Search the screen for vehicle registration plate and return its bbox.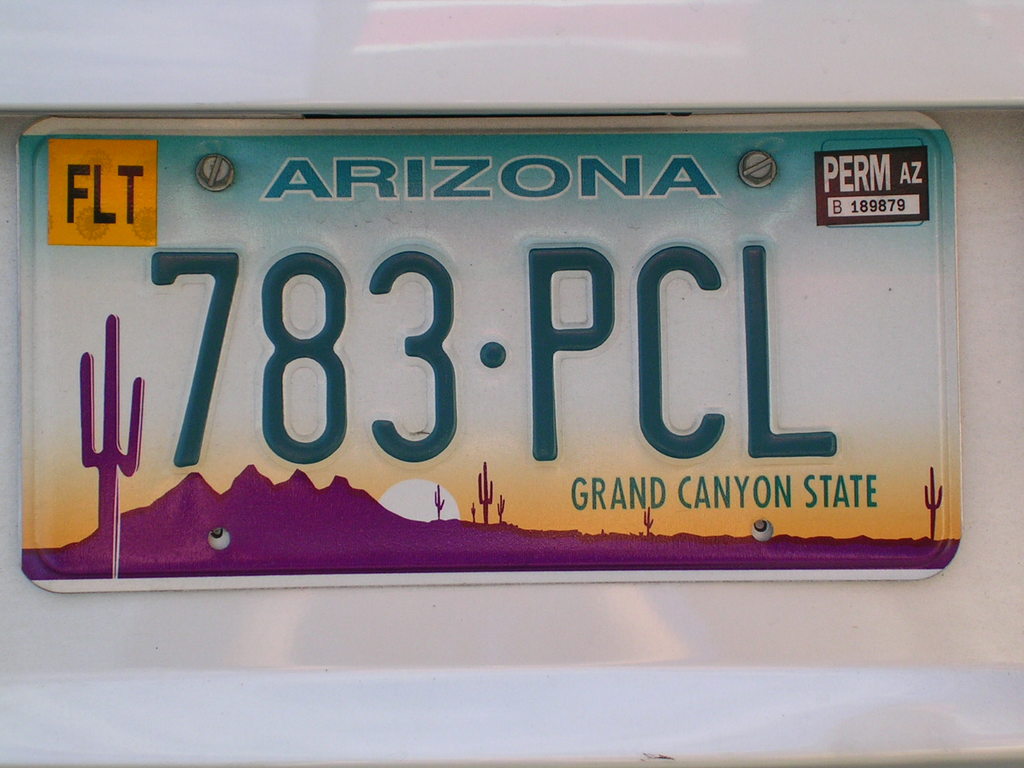
Found: <bbox>17, 106, 971, 592</bbox>.
